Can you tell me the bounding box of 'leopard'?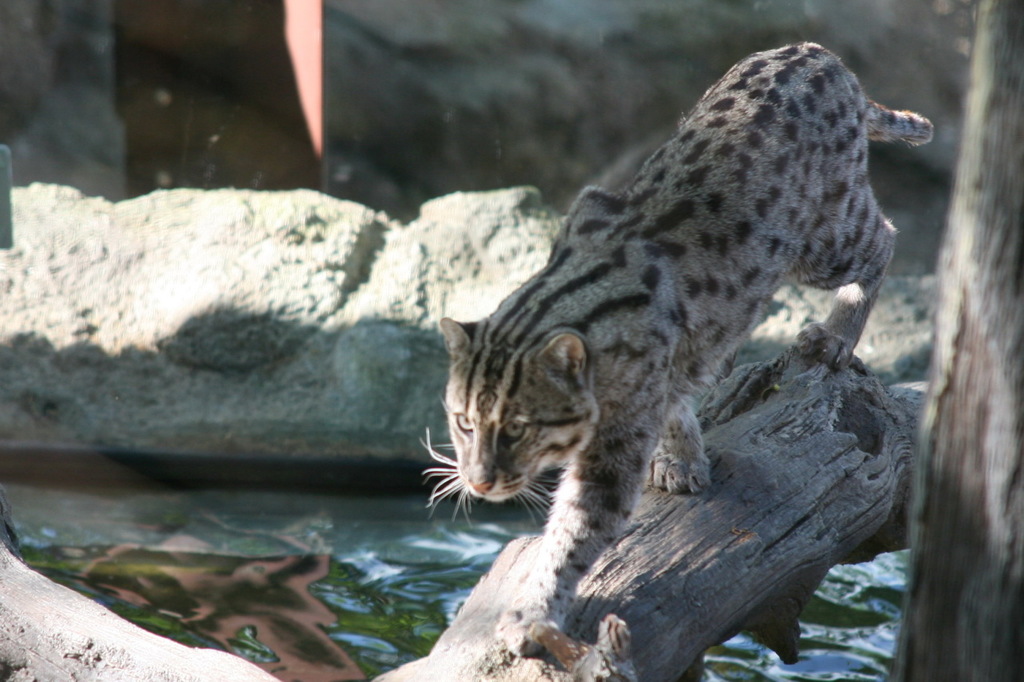
bbox=(416, 40, 932, 655).
